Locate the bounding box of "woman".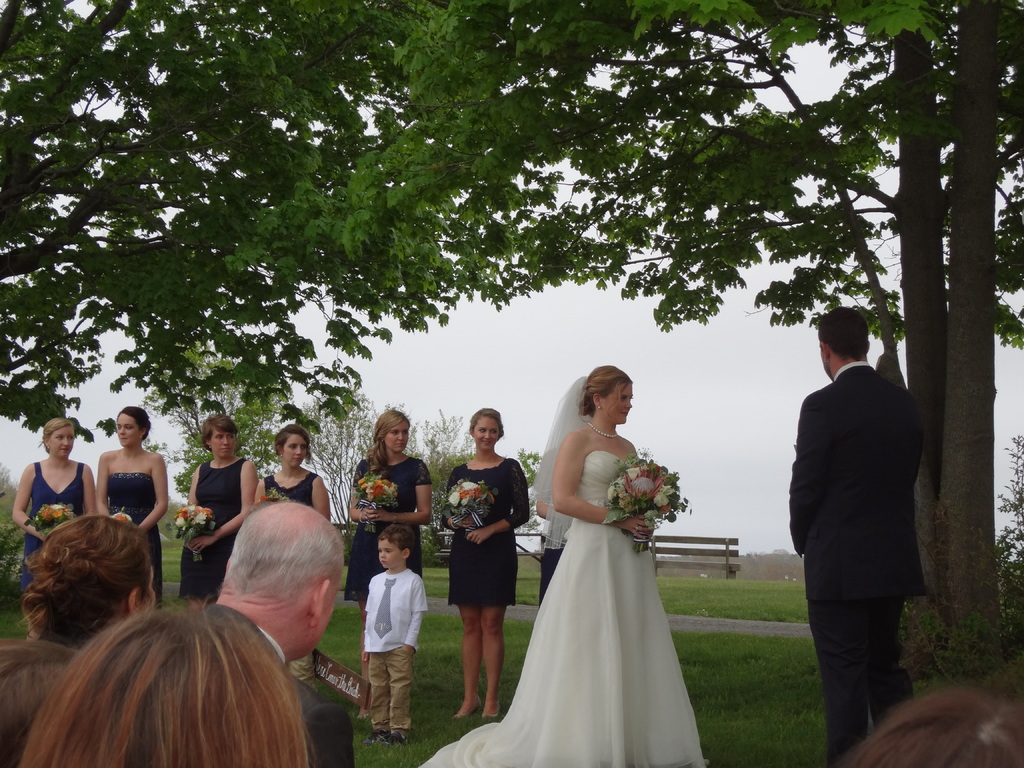
Bounding box: (x1=12, y1=596, x2=319, y2=767).
